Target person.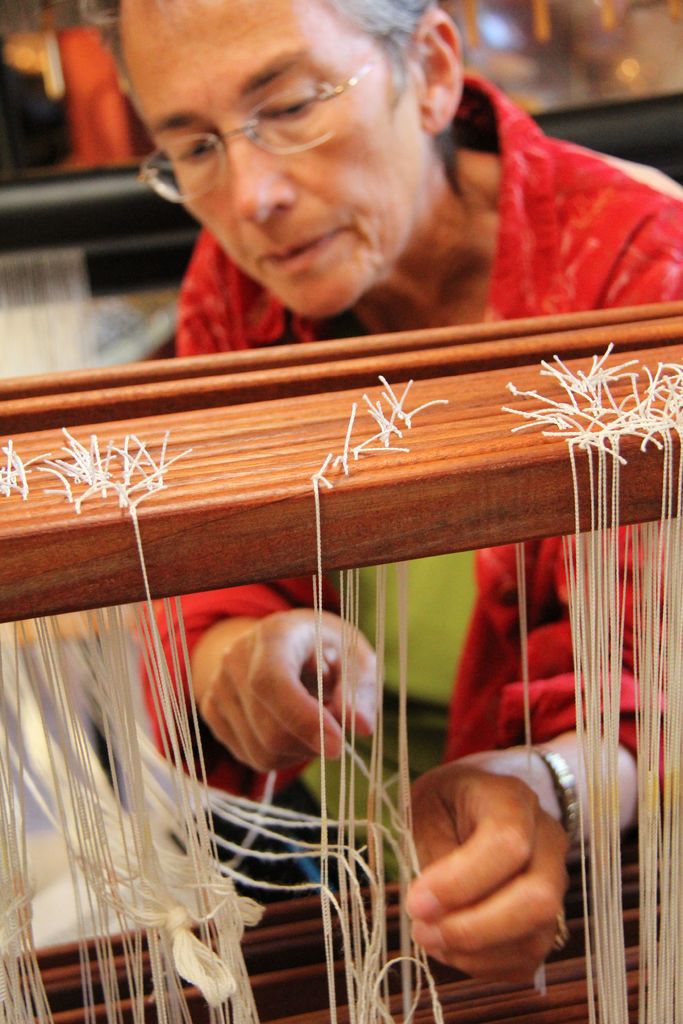
Target region: (x1=80, y1=24, x2=646, y2=886).
